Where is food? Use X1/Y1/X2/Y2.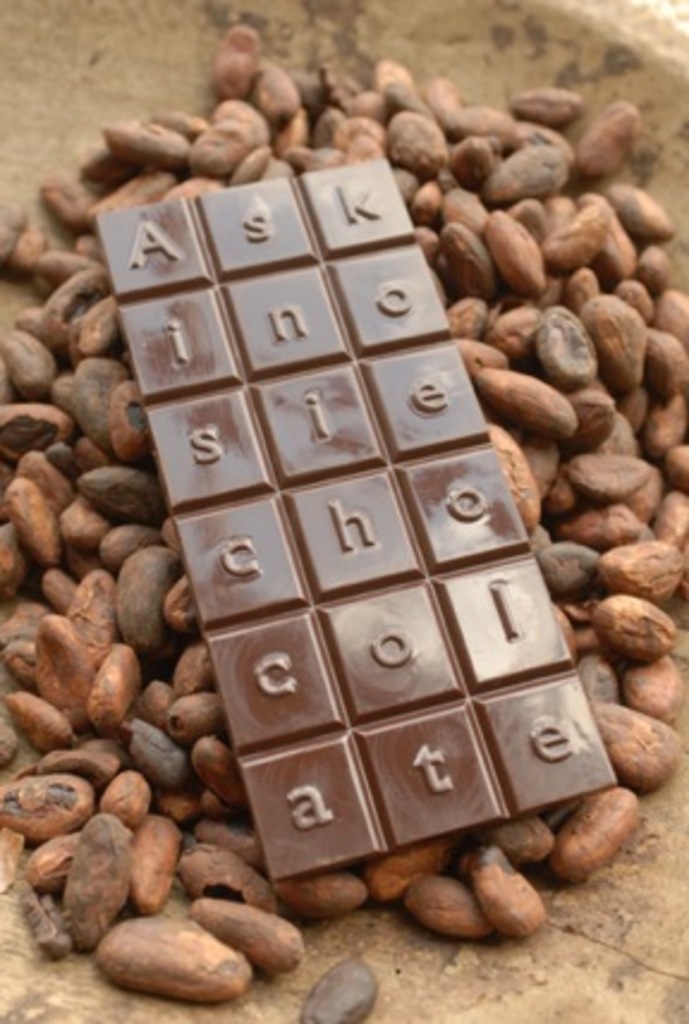
476/864/545/938.
